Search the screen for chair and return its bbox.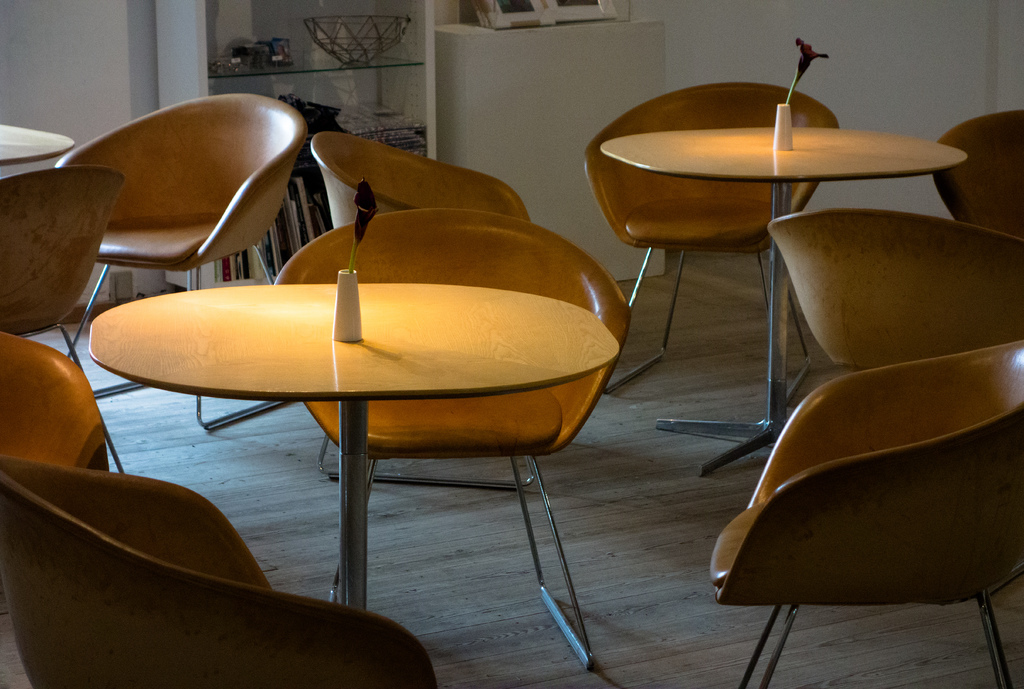
Found: [51,92,310,428].
